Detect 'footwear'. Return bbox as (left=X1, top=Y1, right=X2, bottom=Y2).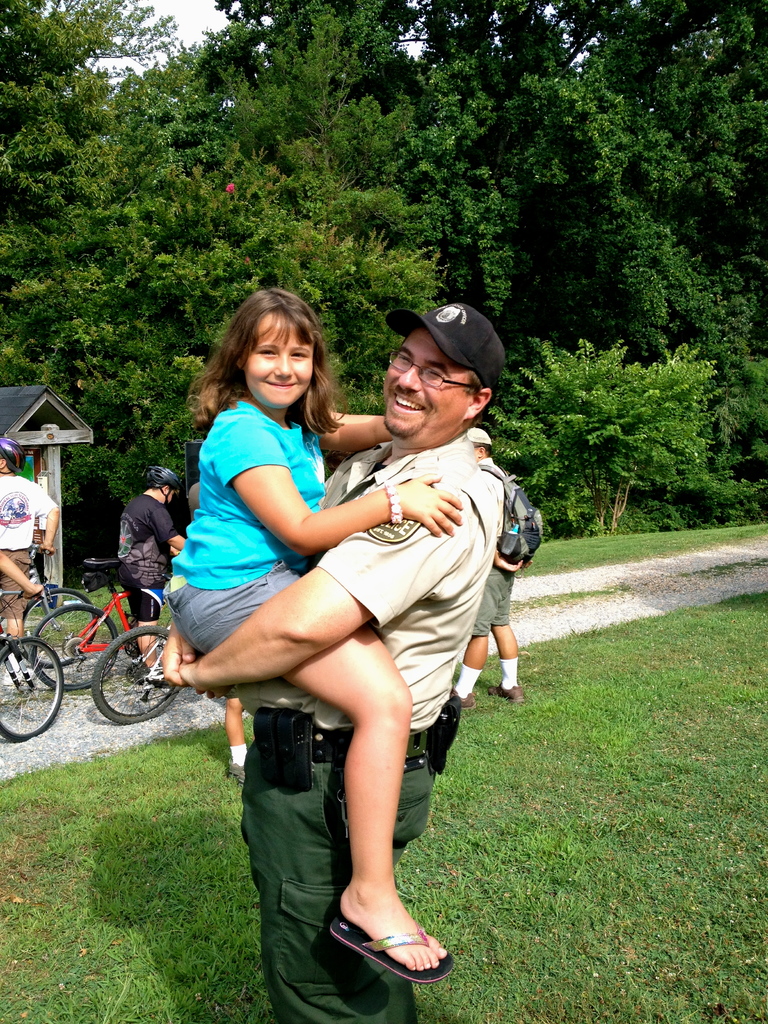
(left=481, top=682, right=532, bottom=710).
